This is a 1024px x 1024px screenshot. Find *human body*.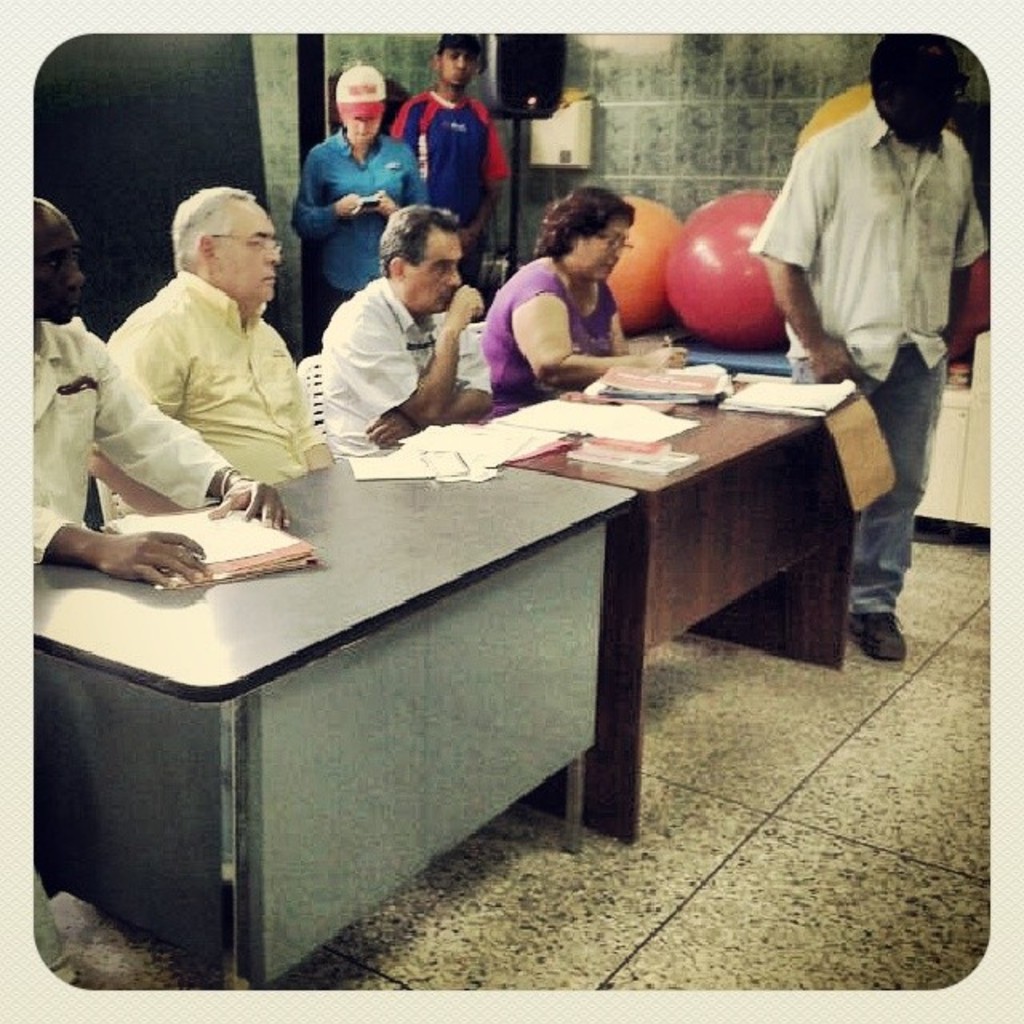
Bounding box: [x1=91, y1=186, x2=328, y2=530].
